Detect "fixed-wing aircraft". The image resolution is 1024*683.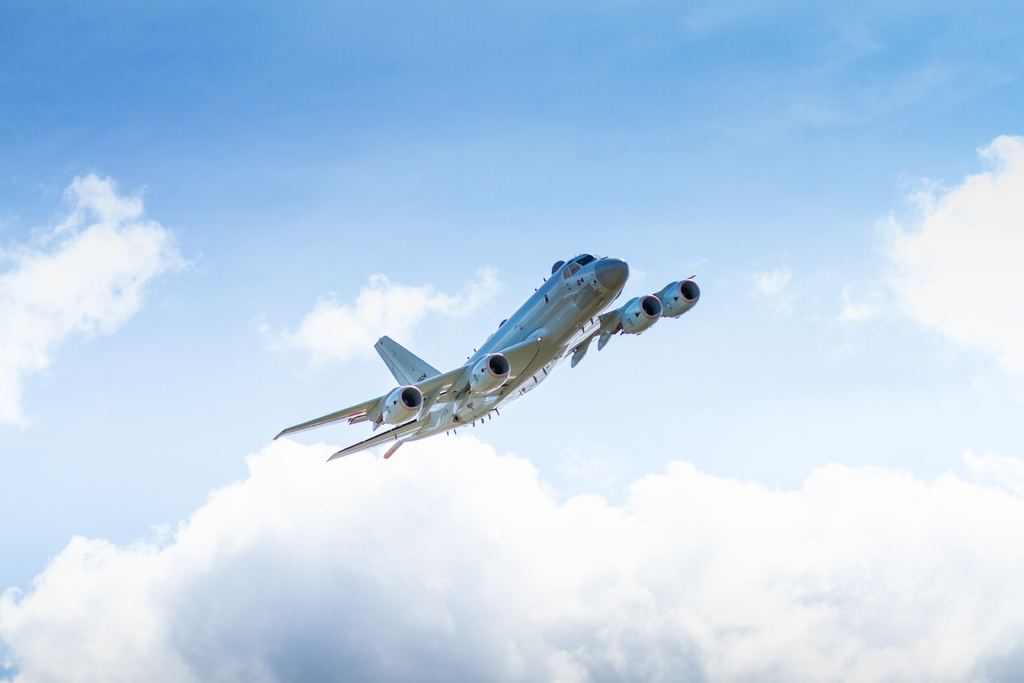
[x1=271, y1=250, x2=703, y2=460].
